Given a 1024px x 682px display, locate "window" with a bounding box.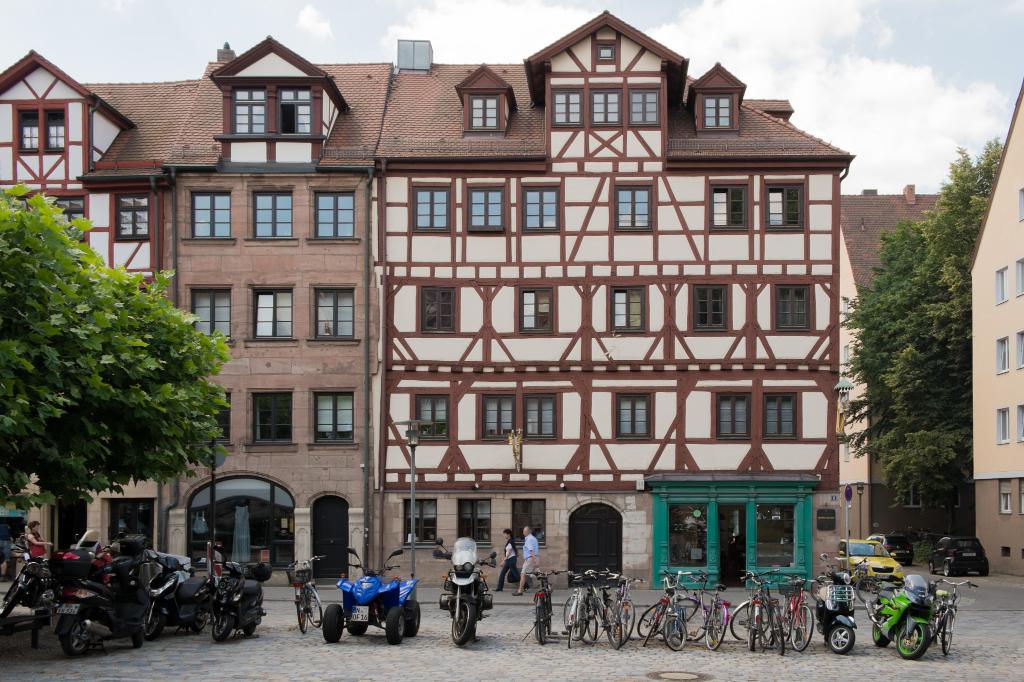
Located: 606,285,649,338.
